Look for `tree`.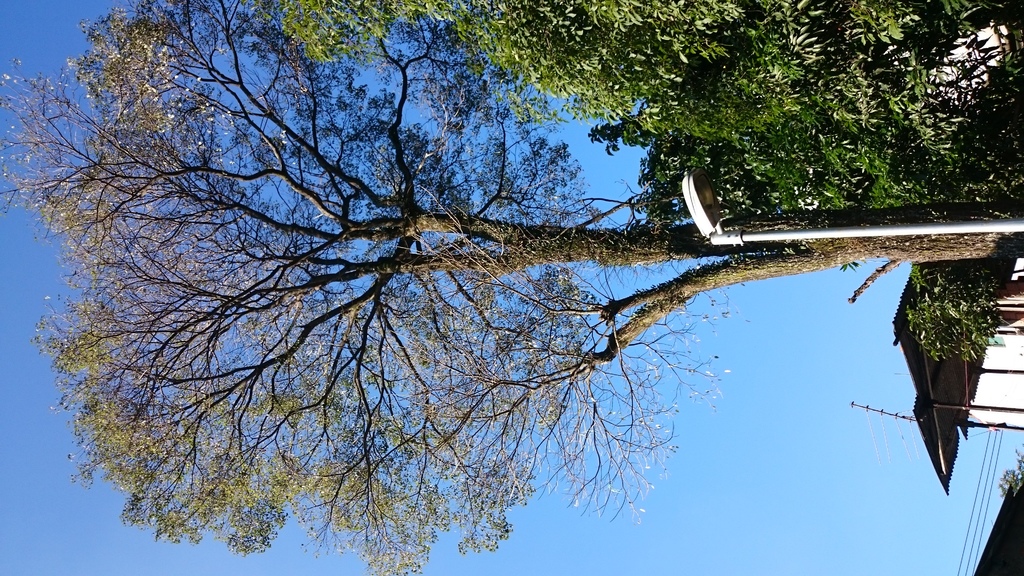
Found: pyautogui.locateOnScreen(273, 2, 1023, 371).
